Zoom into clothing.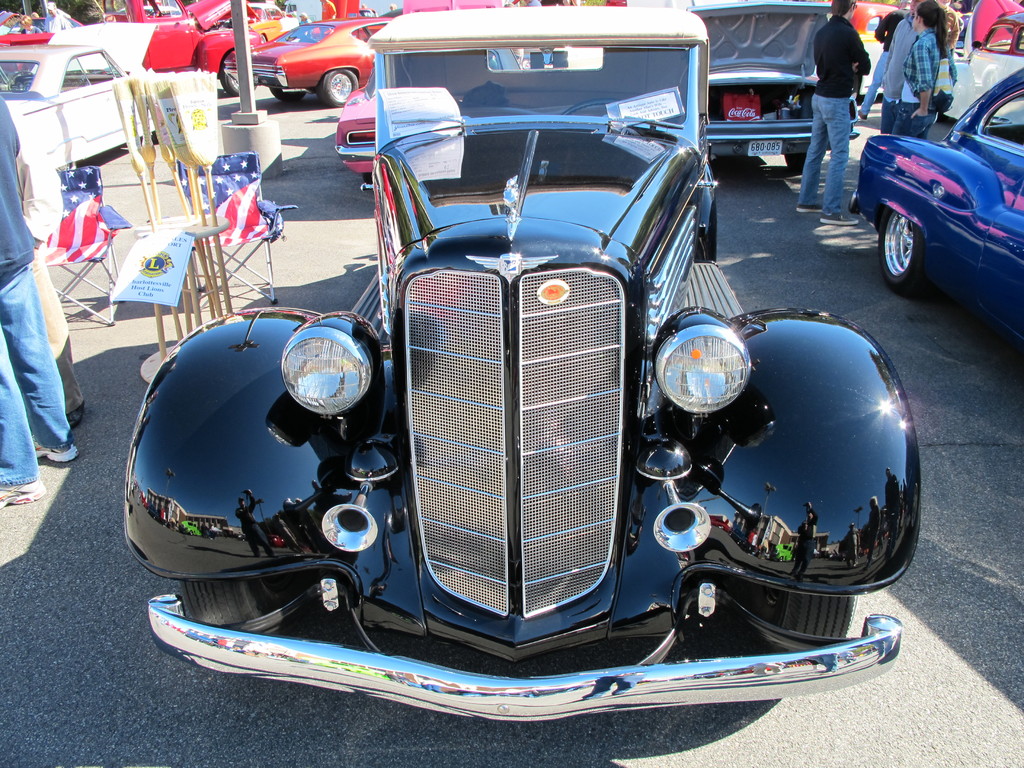
Zoom target: 854, 117, 881, 199.
